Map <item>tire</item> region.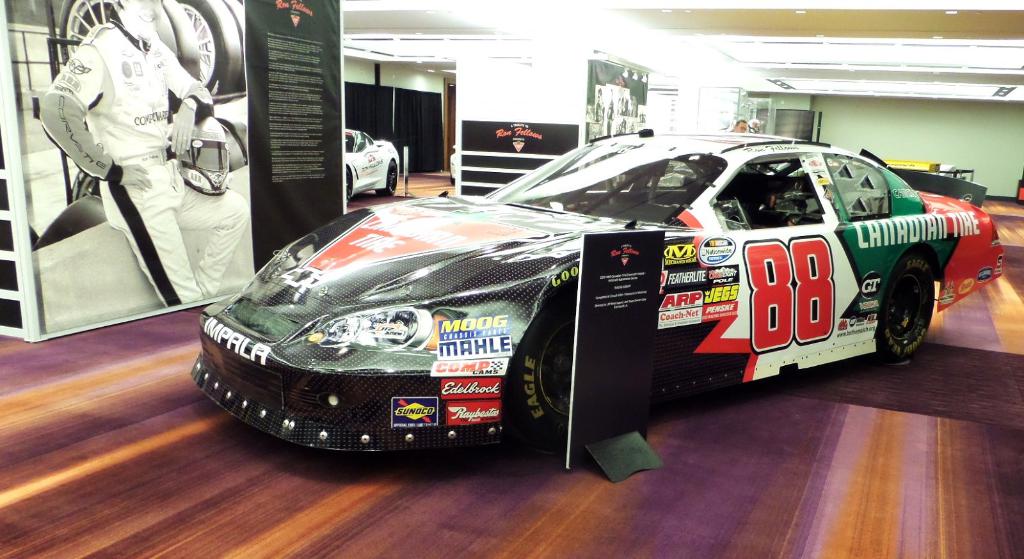
Mapped to pyautogui.locateOnScreen(513, 310, 586, 434).
